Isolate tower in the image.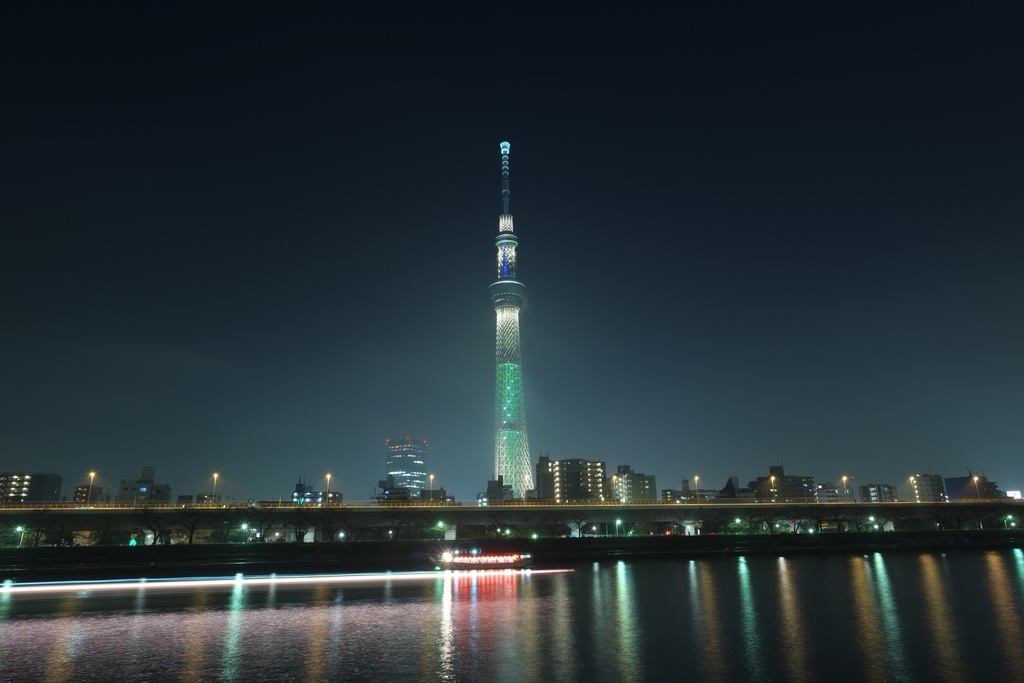
Isolated region: 388 439 430 499.
